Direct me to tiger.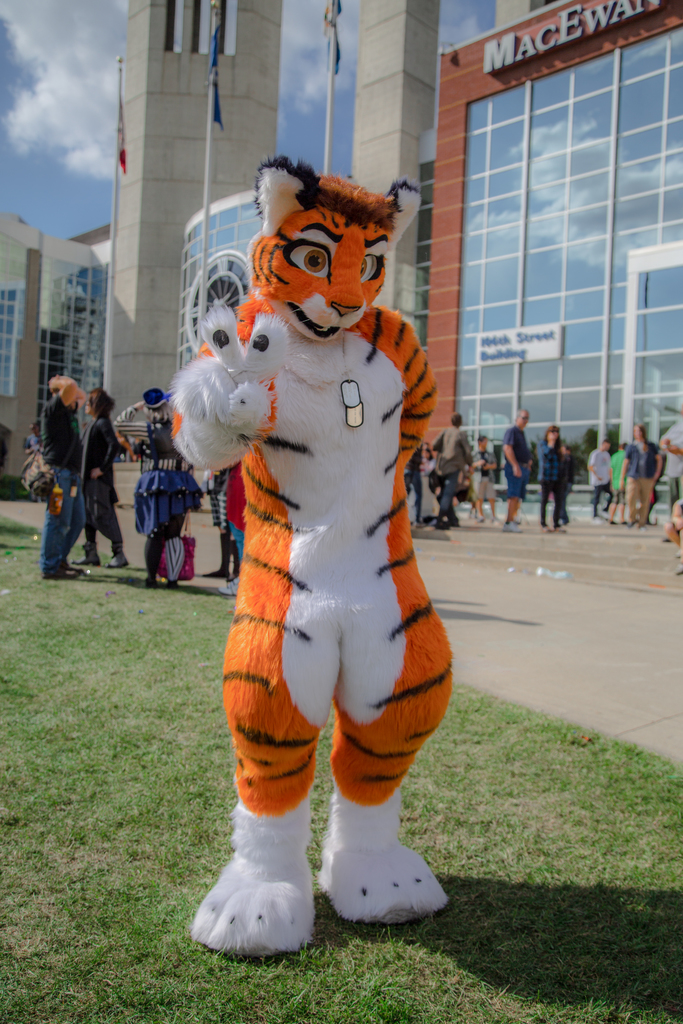
Direction: 165:149:453:962.
